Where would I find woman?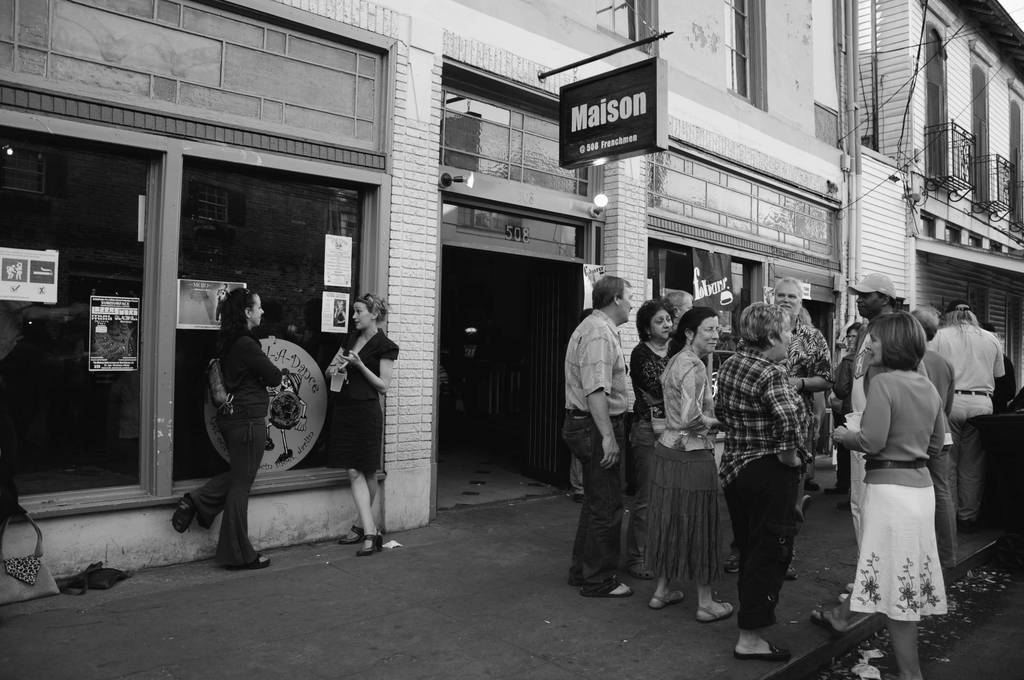
At BBox(330, 298, 346, 327).
